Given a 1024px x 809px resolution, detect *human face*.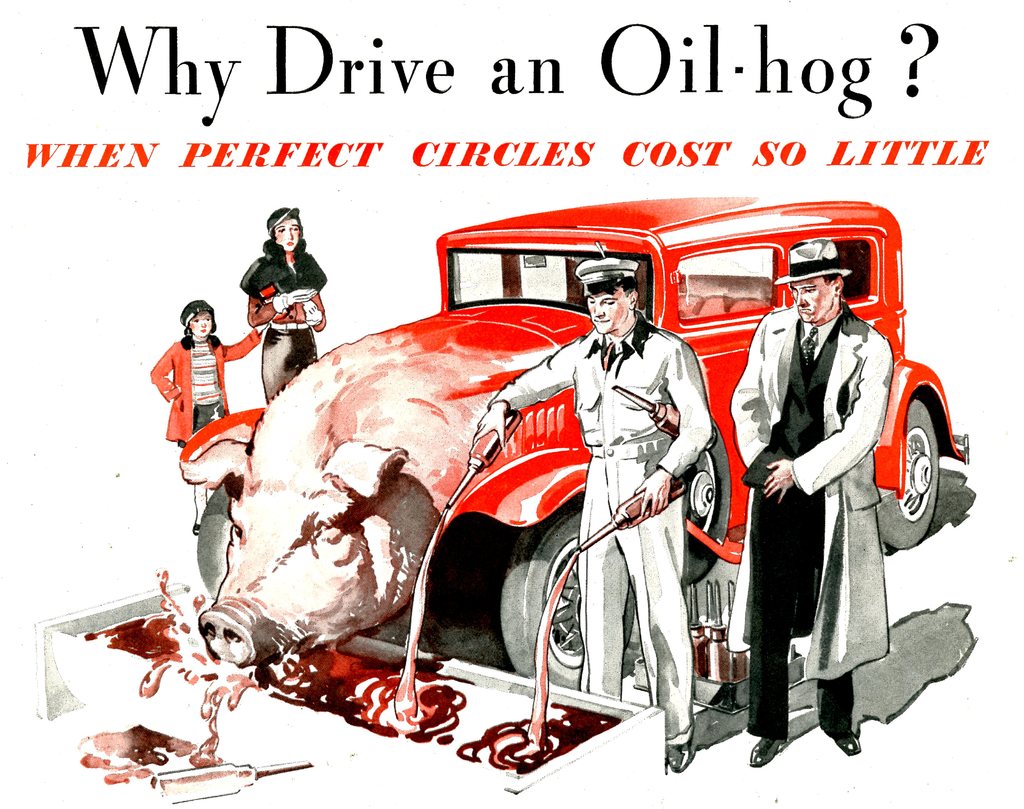
<region>191, 311, 211, 339</region>.
